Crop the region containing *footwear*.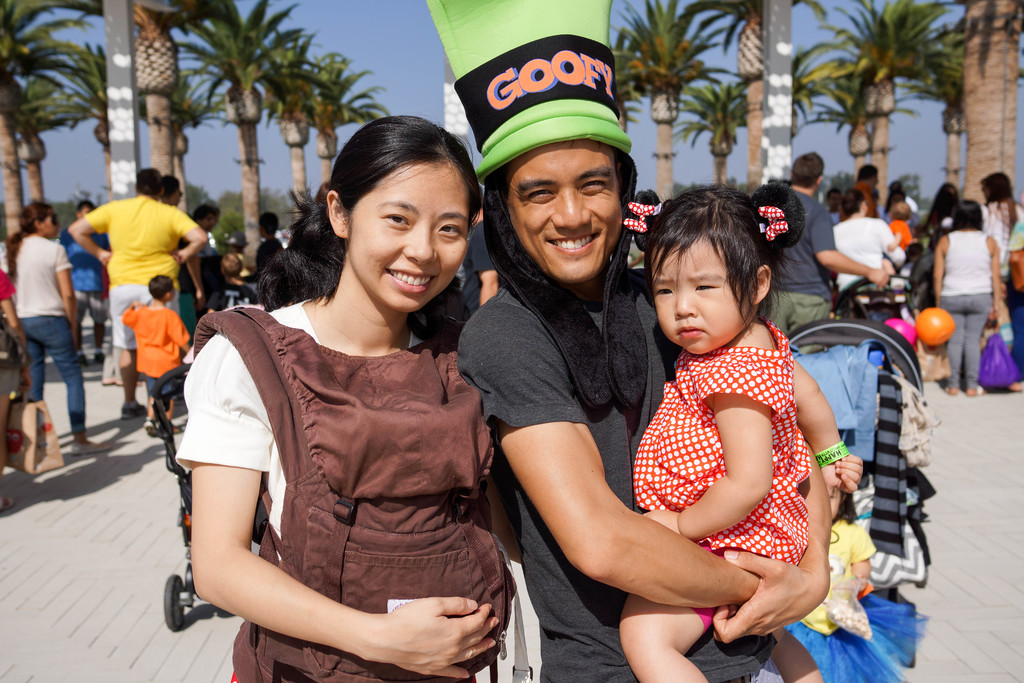
Crop region: rect(96, 349, 106, 366).
